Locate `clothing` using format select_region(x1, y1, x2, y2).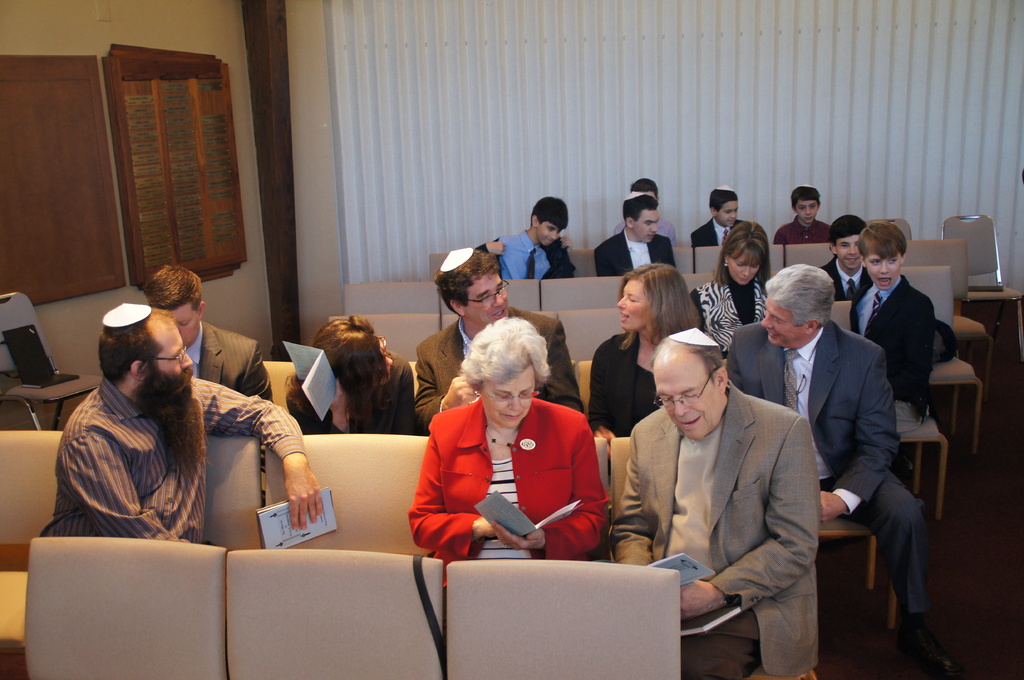
select_region(778, 219, 832, 251).
